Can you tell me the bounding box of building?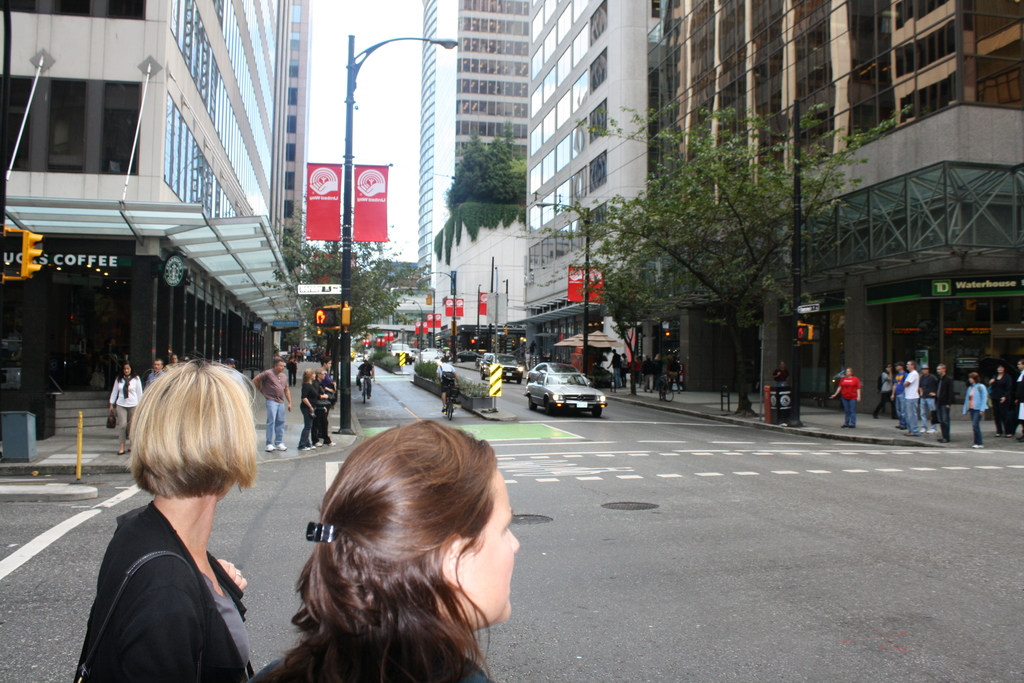
[527, 0, 670, 384].
